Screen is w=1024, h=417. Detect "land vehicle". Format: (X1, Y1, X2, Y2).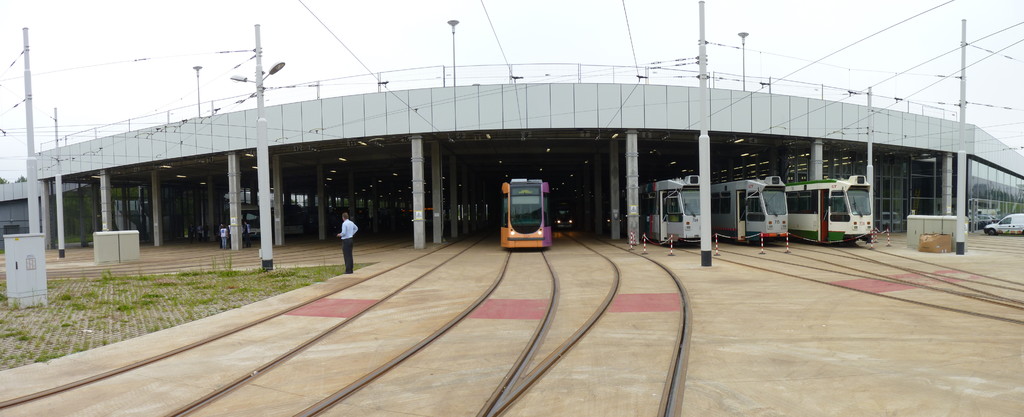
(987, 212, 1021, 232).
